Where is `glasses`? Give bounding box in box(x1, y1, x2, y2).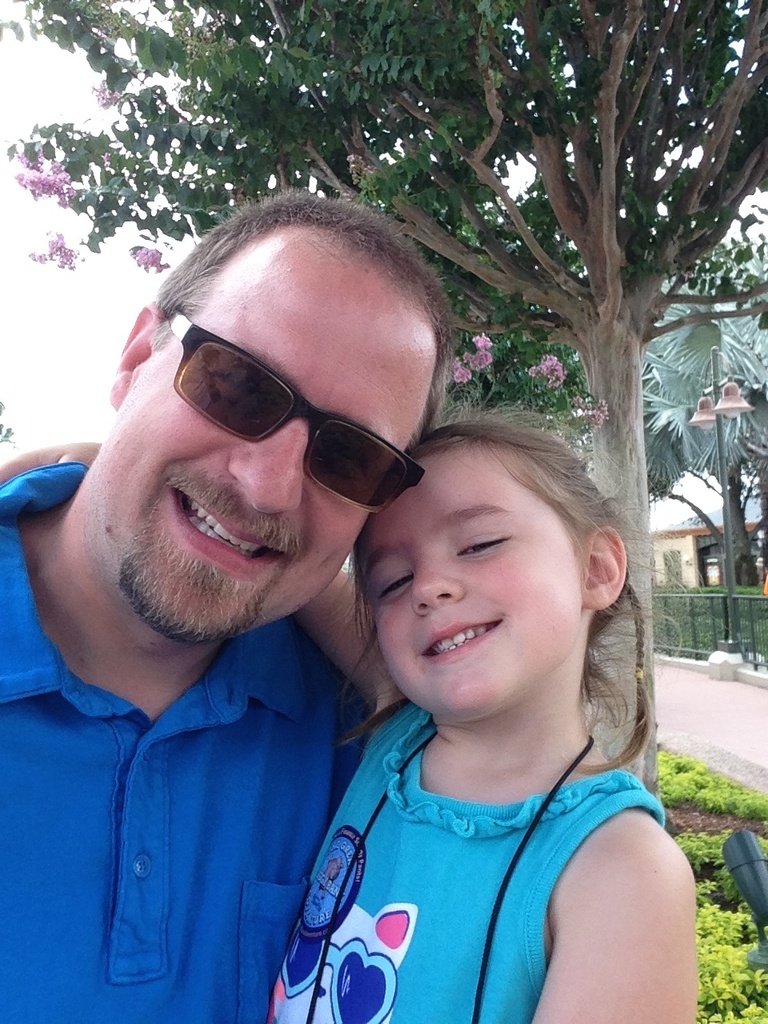
box(137, 332, 434, 470).
